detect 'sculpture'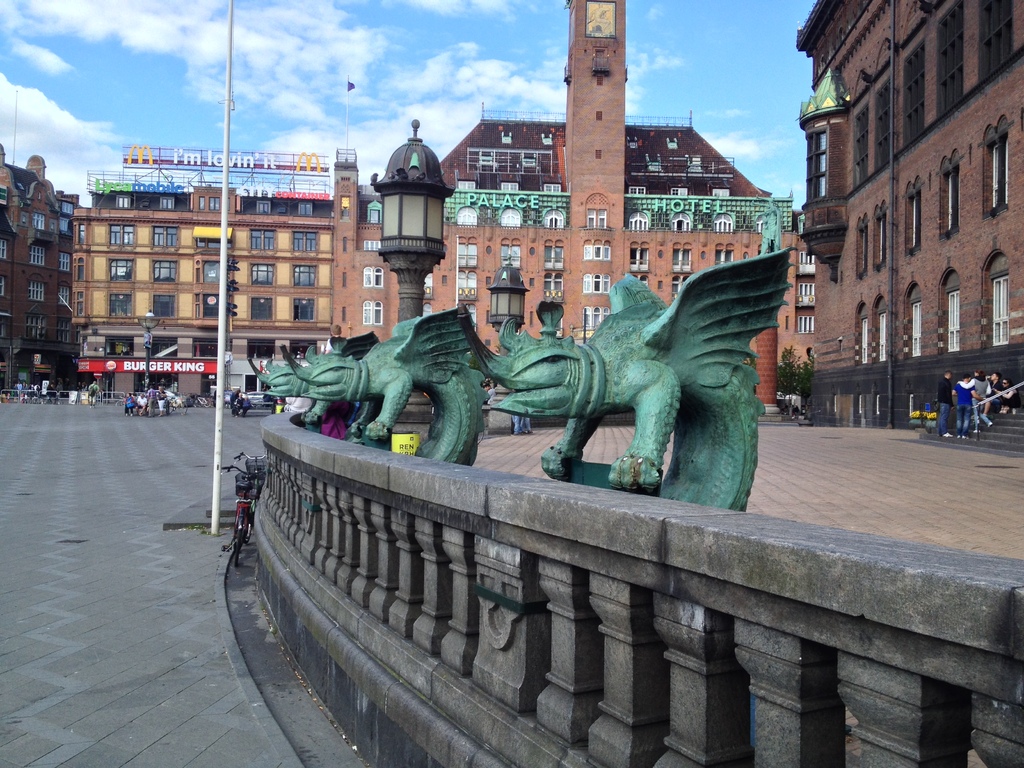
<box>245,333,378,433</box>
